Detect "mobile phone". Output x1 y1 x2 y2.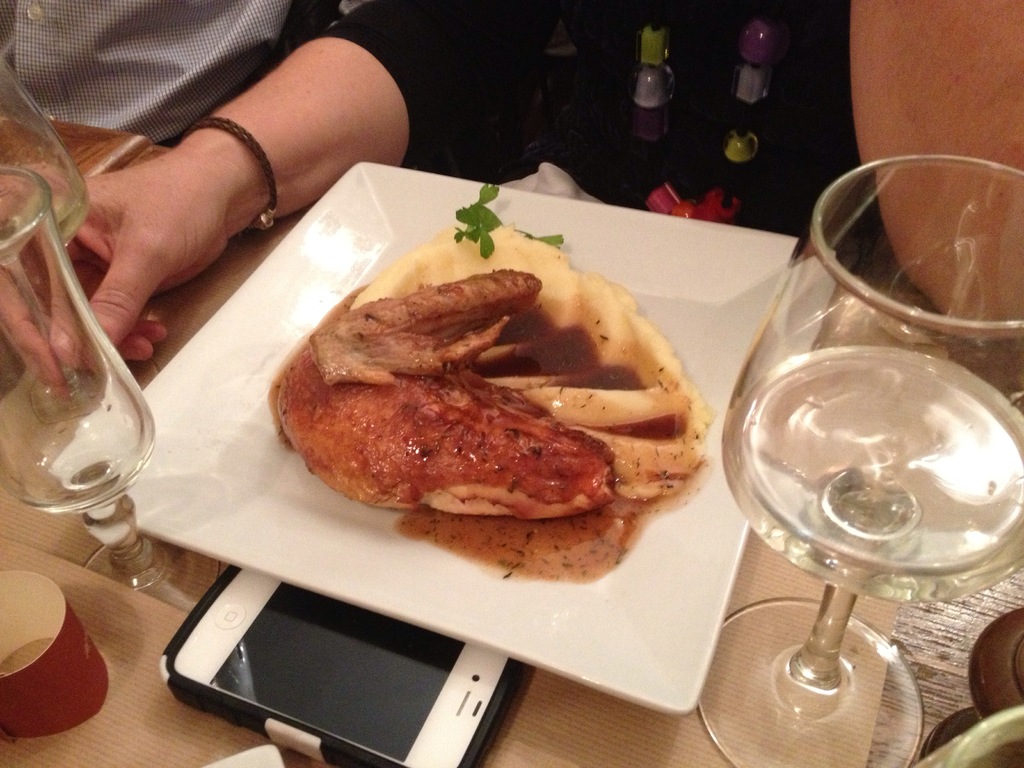
190 570 509 753.
